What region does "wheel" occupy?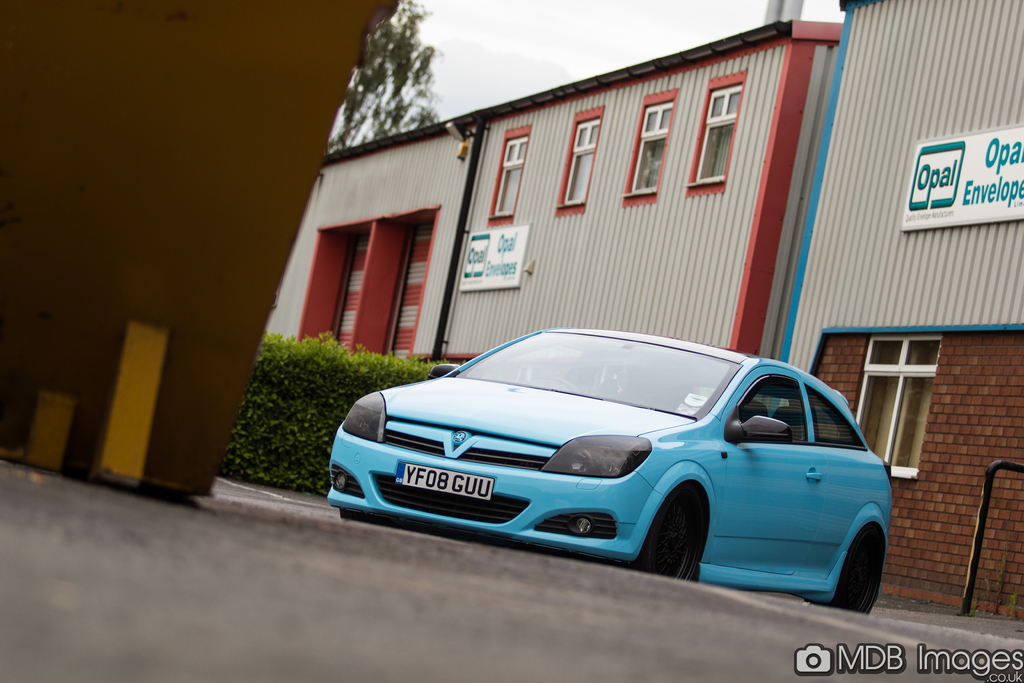
631 484 707 582.
